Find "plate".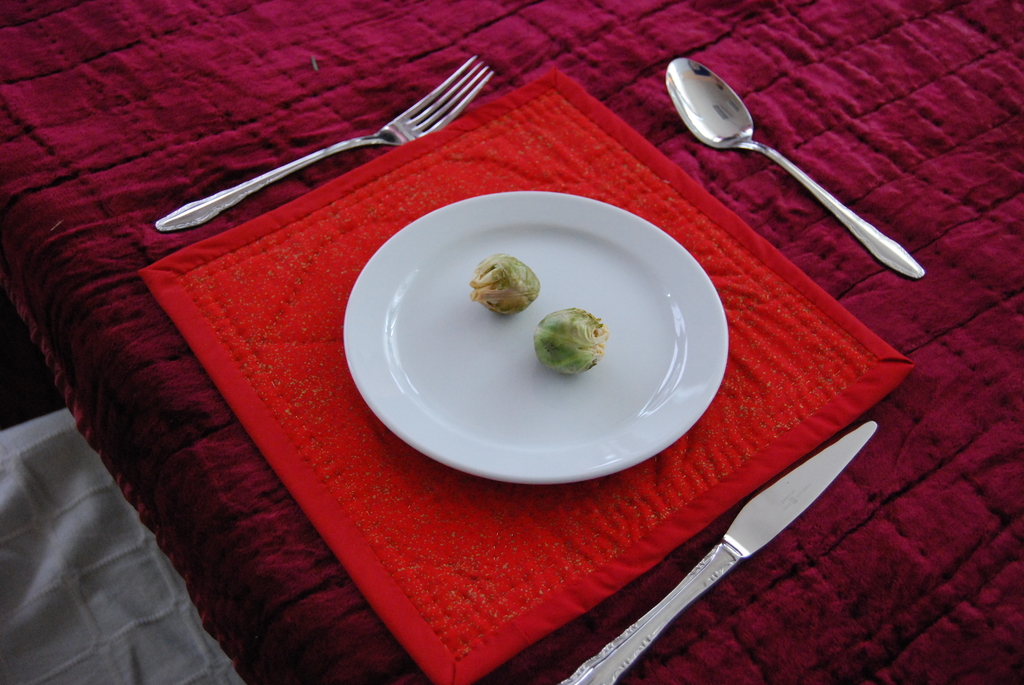
[left=346, top=193, right=728, bottom=484].
